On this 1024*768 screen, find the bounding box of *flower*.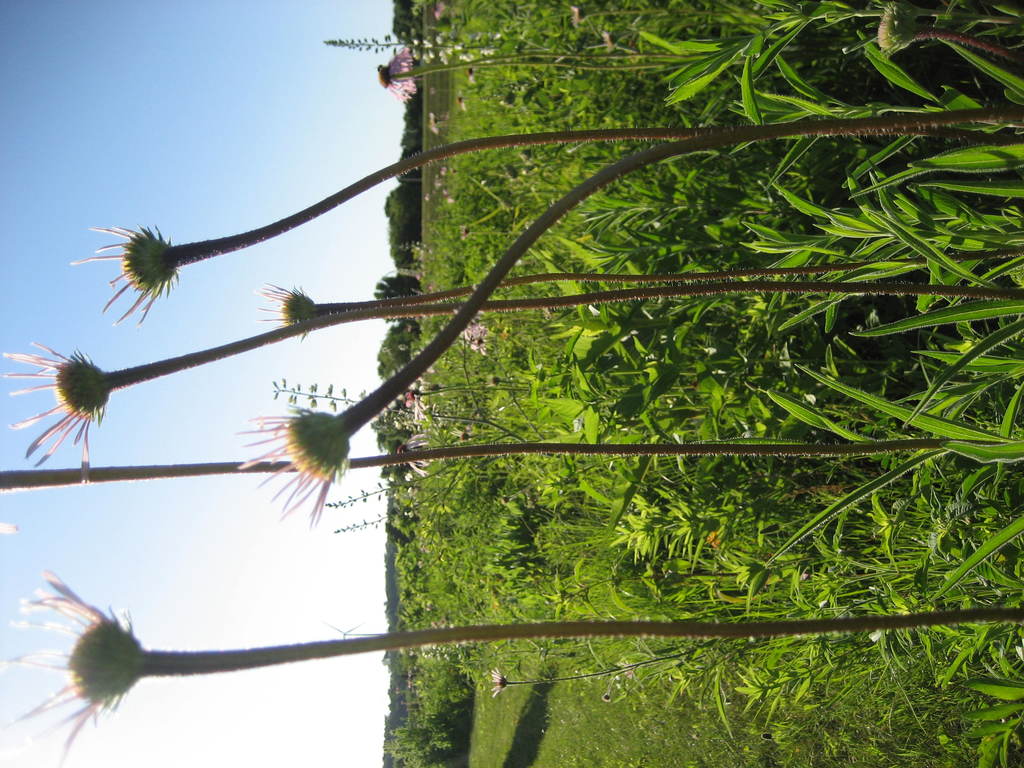
Bounding box: <box>398,435,429,479</box>.
